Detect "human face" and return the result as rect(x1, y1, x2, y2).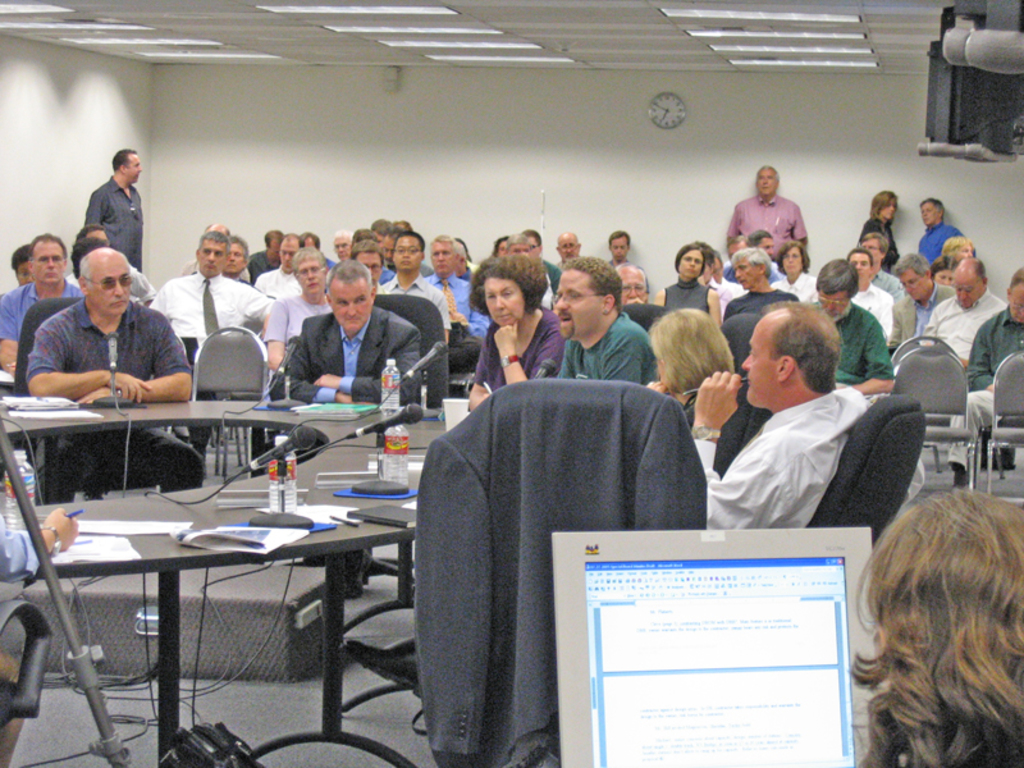
rect(330, 270, 370, 330).
